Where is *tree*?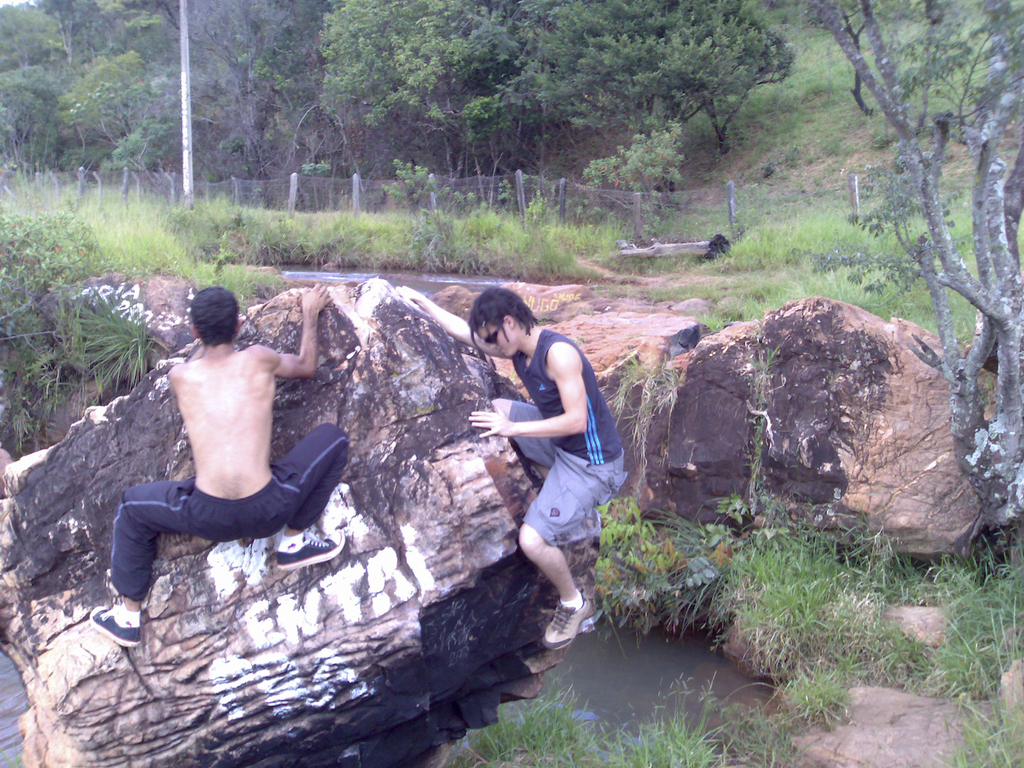
808:0:1023:562.
